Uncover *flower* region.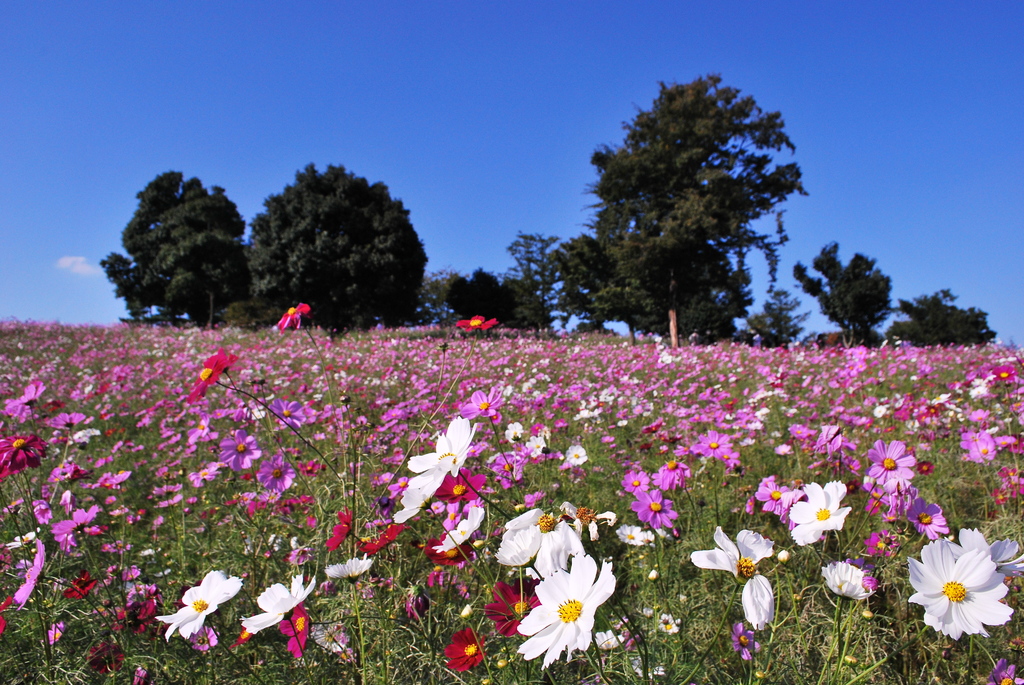
Uncovered: select_region(728, 624, 764, 659).
